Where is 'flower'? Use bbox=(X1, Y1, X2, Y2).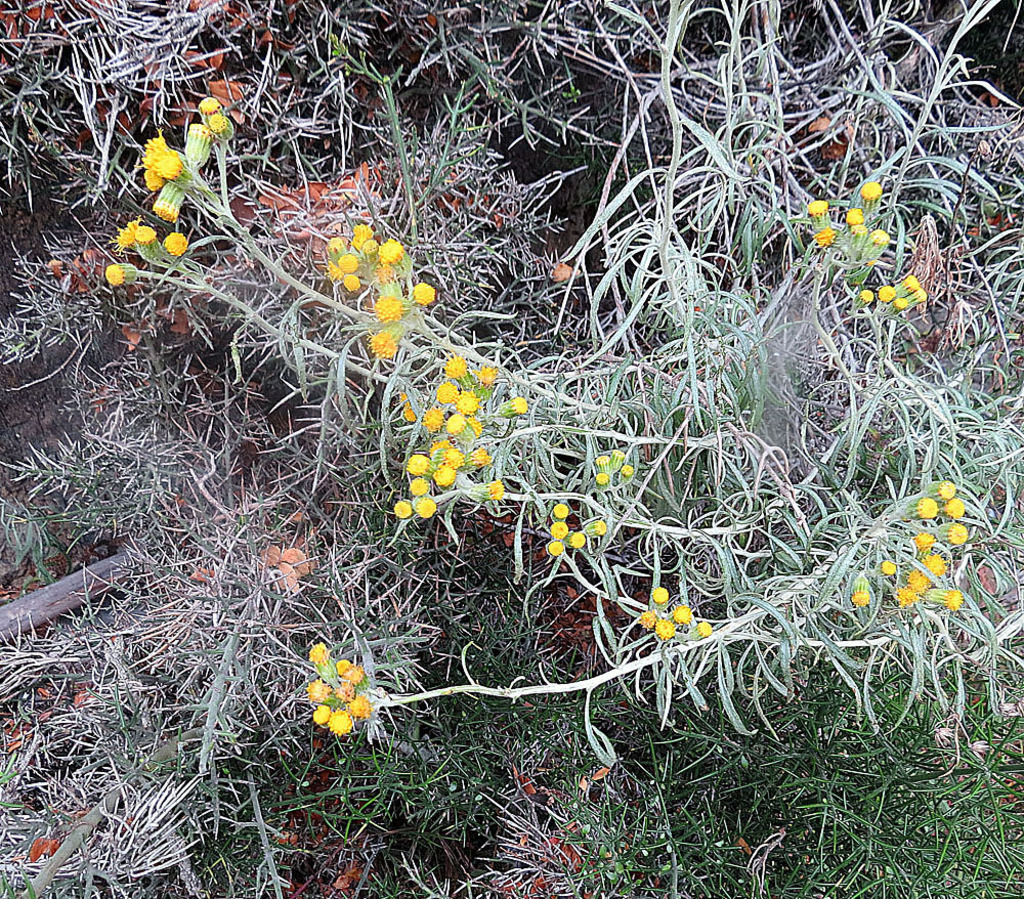
bbox=(933, 482, 962, 500).
